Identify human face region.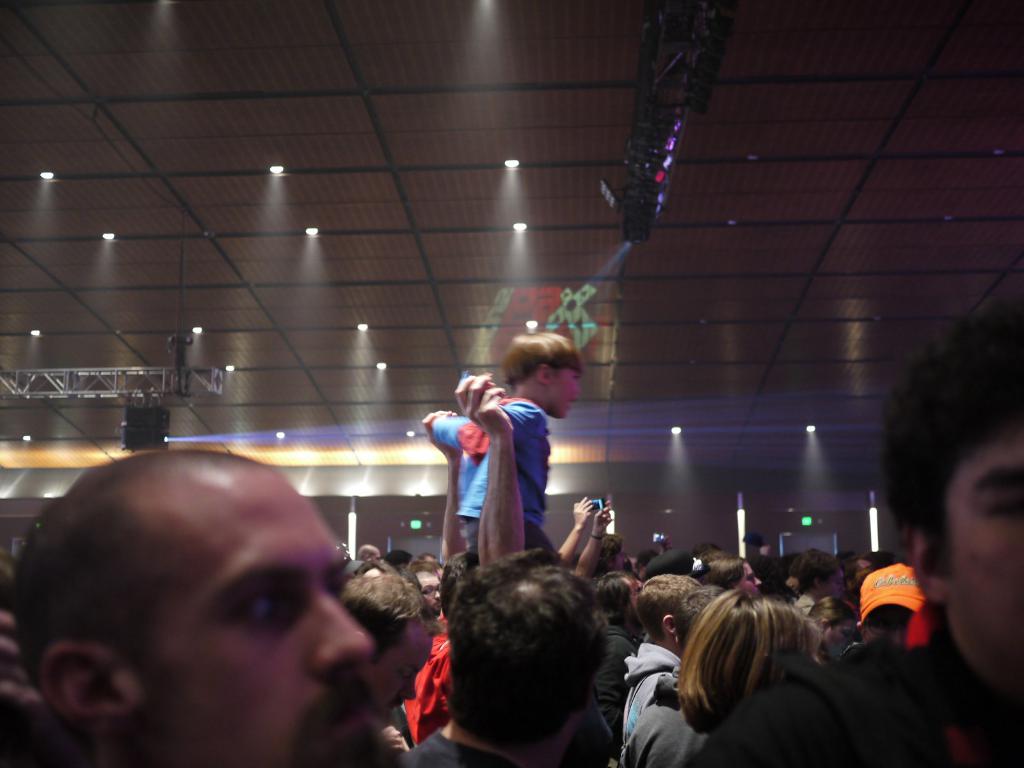
Region: rect(548, 367, 584, 422).
